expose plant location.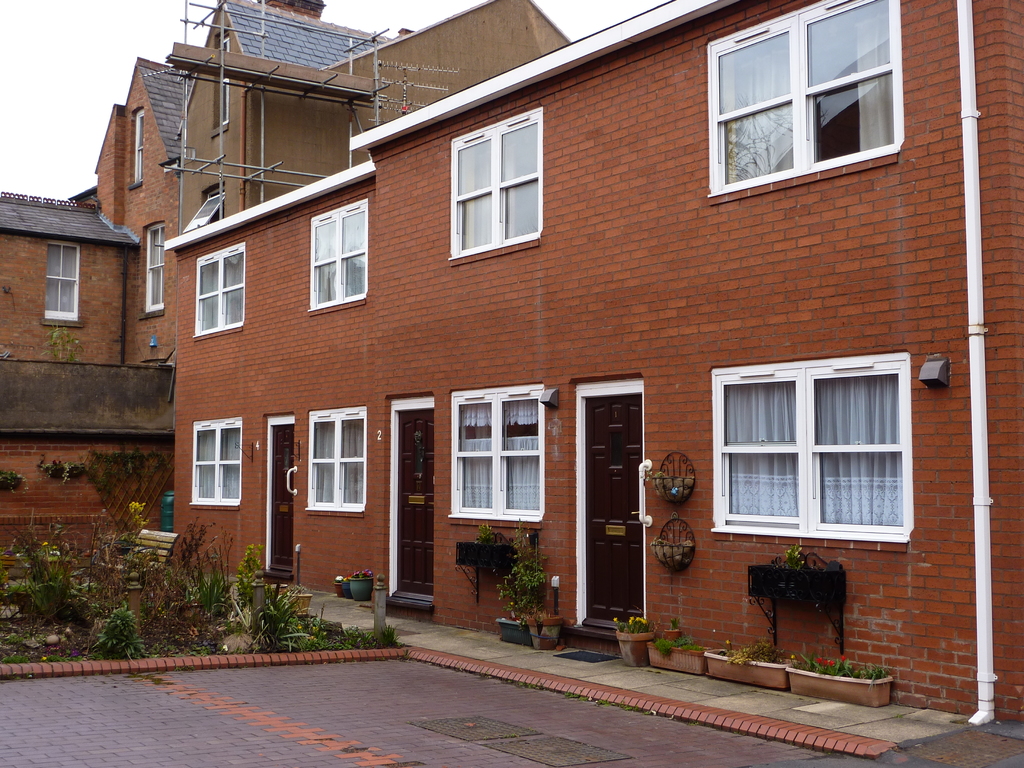
Exposed at <box>0,467,33,494</box>.
